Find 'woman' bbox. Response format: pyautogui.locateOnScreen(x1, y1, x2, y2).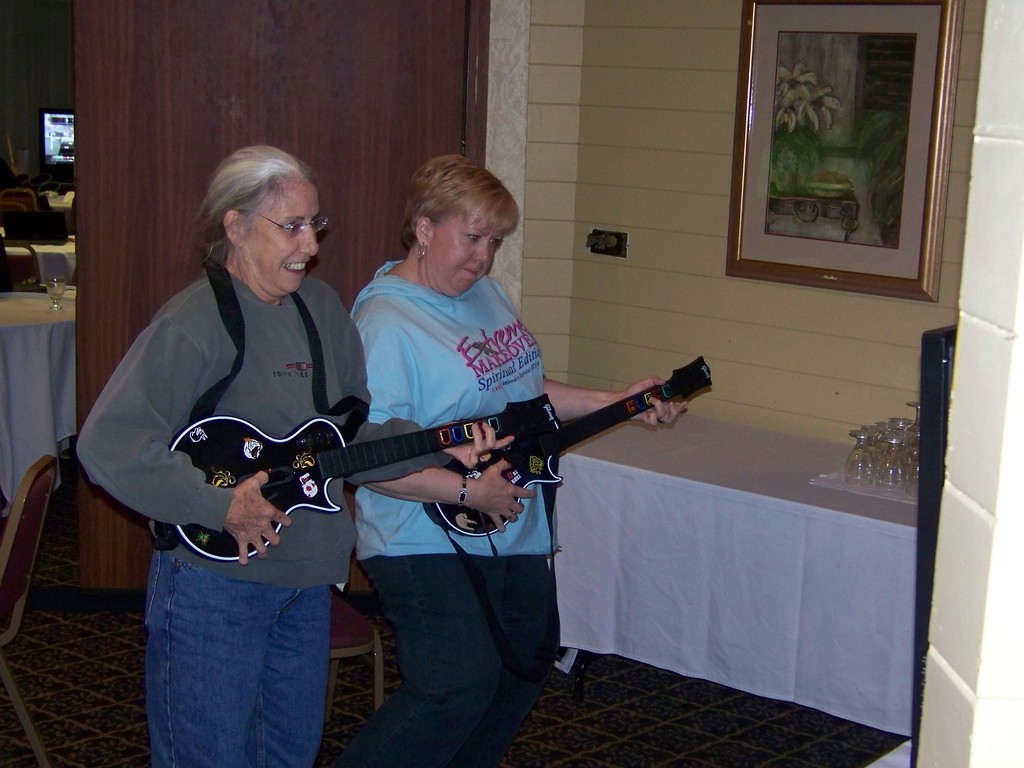
pyautogui.locateOnScreen(88, 160, 404, 689).
